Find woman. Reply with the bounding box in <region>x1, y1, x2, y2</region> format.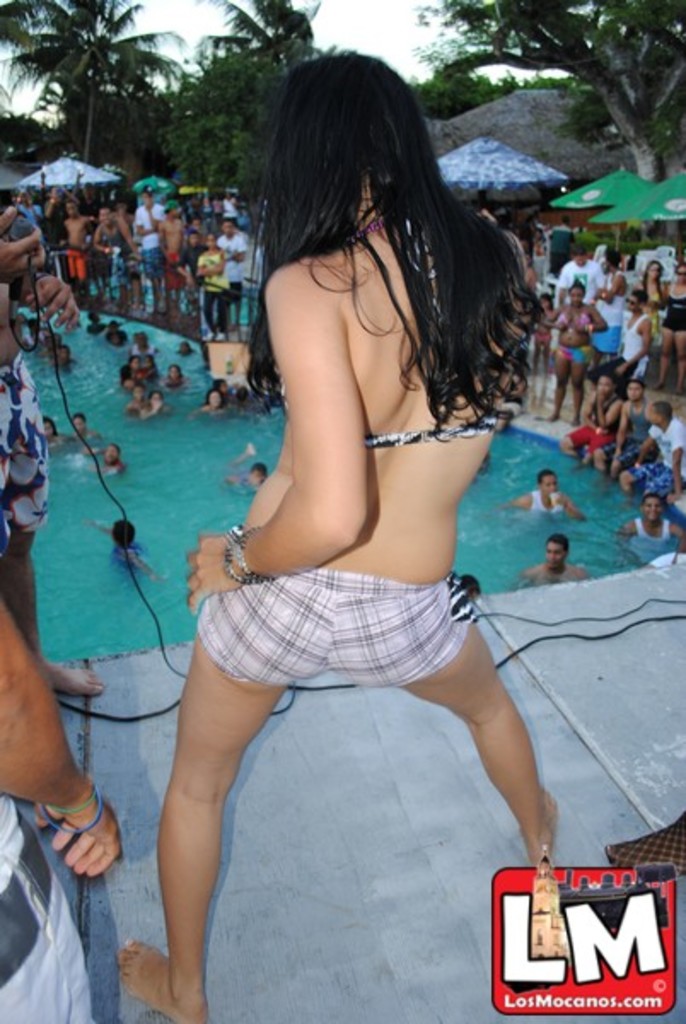
<region>198, 225, 232, 336</region>.
